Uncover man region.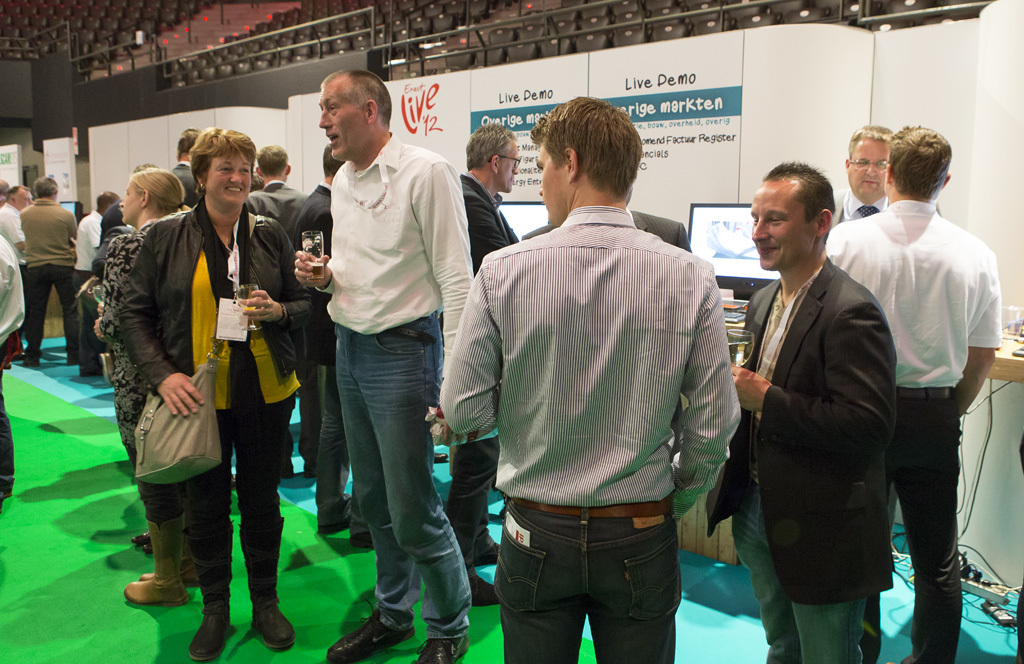
Uncovered: Rect(0, 182, 37, 357).
